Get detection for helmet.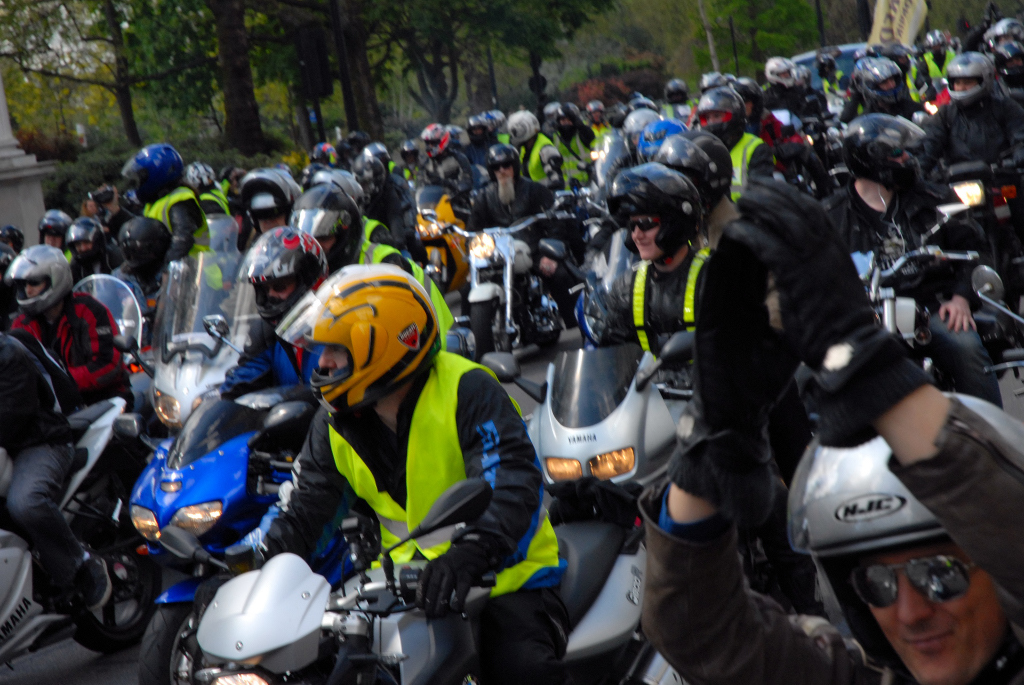
Detection: 121:213:174:277.
